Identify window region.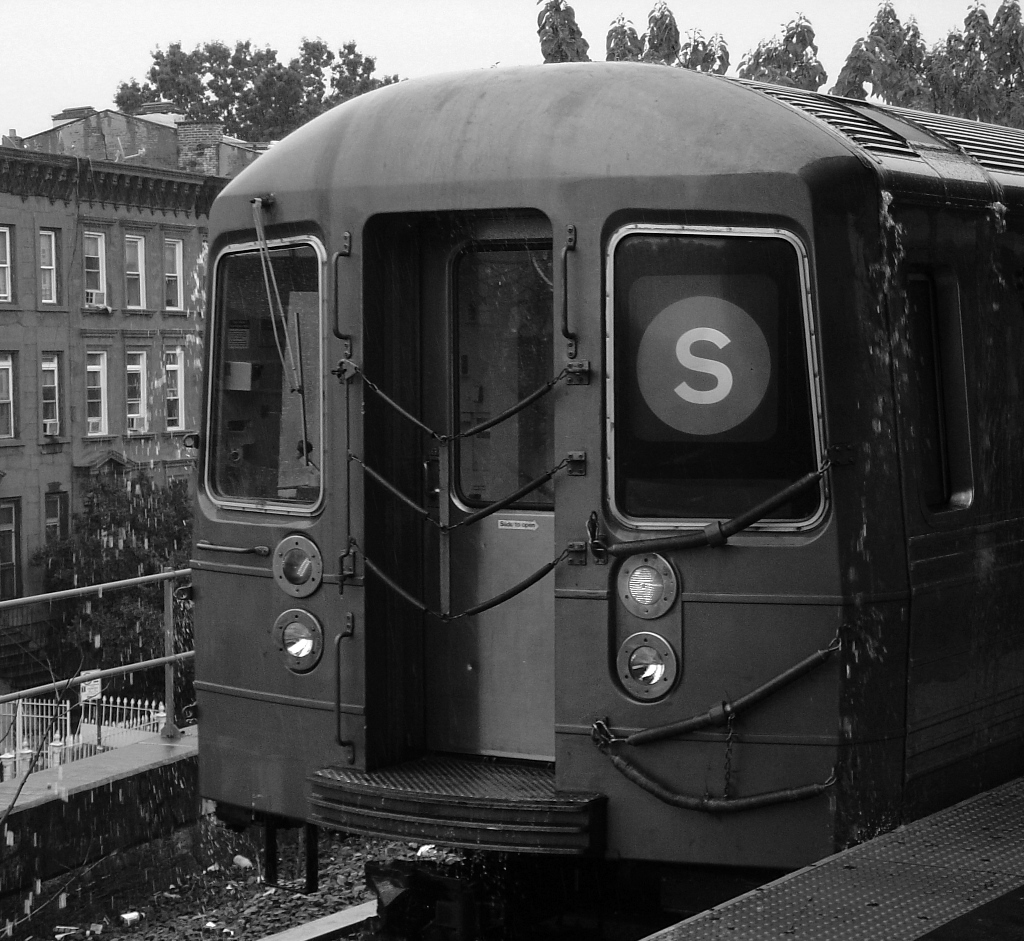
Region: bbox=(86, 228, 107, 309).
